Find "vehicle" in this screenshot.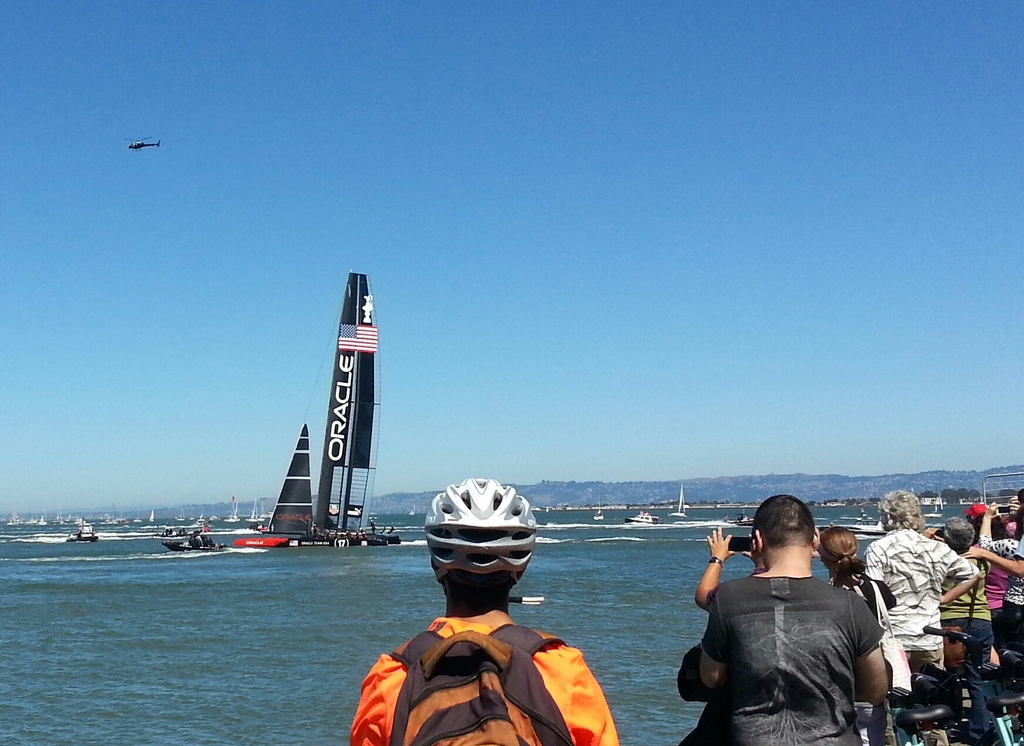
The bounding box for "vehicle" is {"x1": 591, "y1": 510, "x2": 604, "y2": 523}.
